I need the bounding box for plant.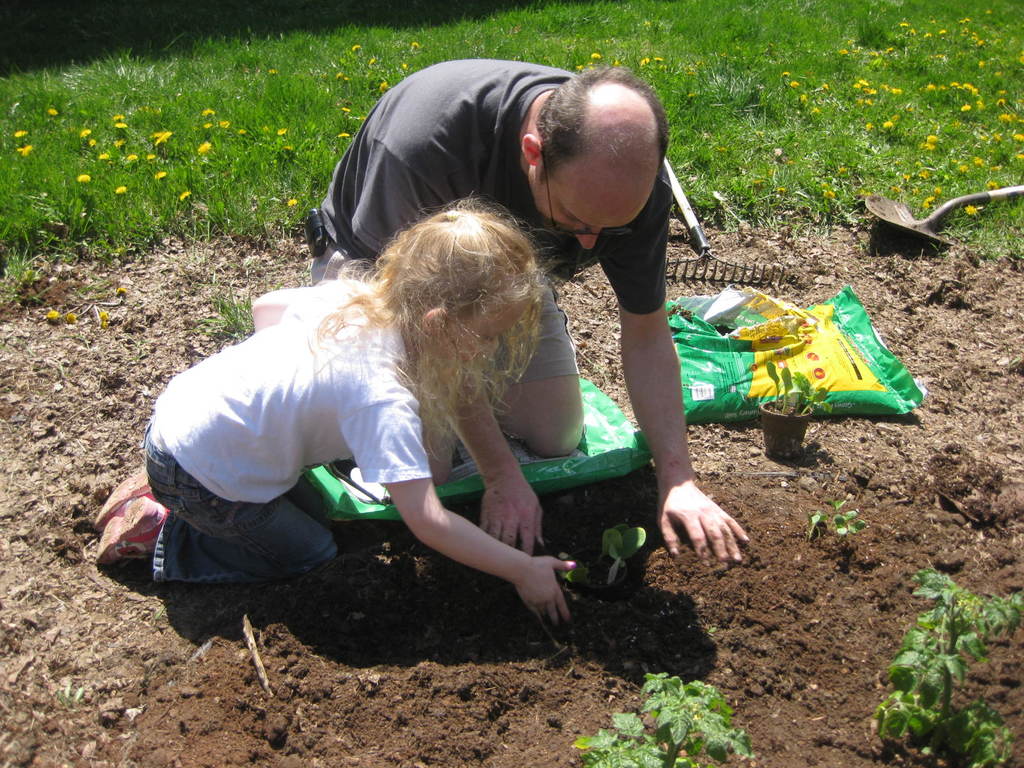
Here it is: 49, 682, 84, 712.
